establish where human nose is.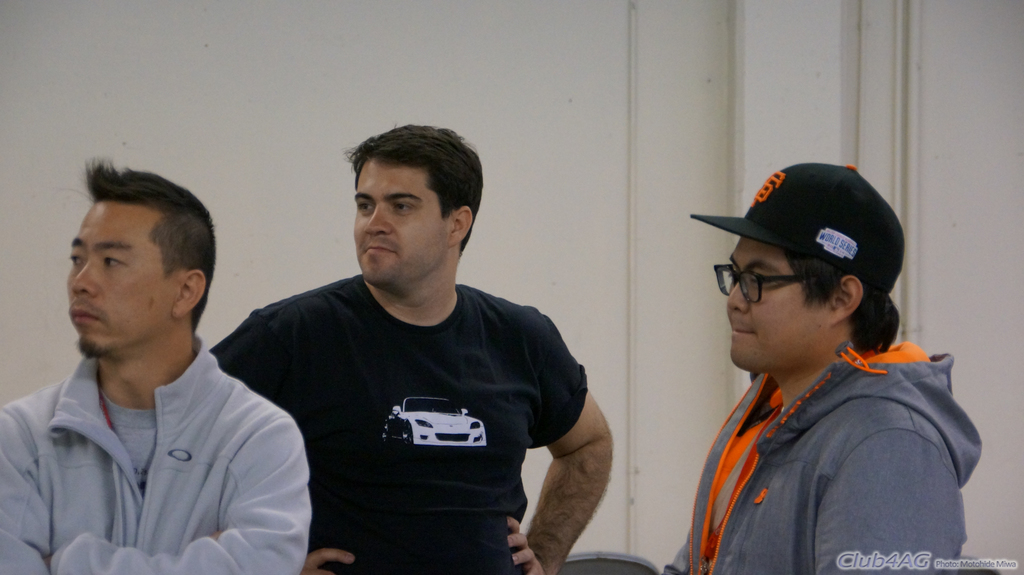
Established at <bbox>727, 282, 751, 317</bbox>.
